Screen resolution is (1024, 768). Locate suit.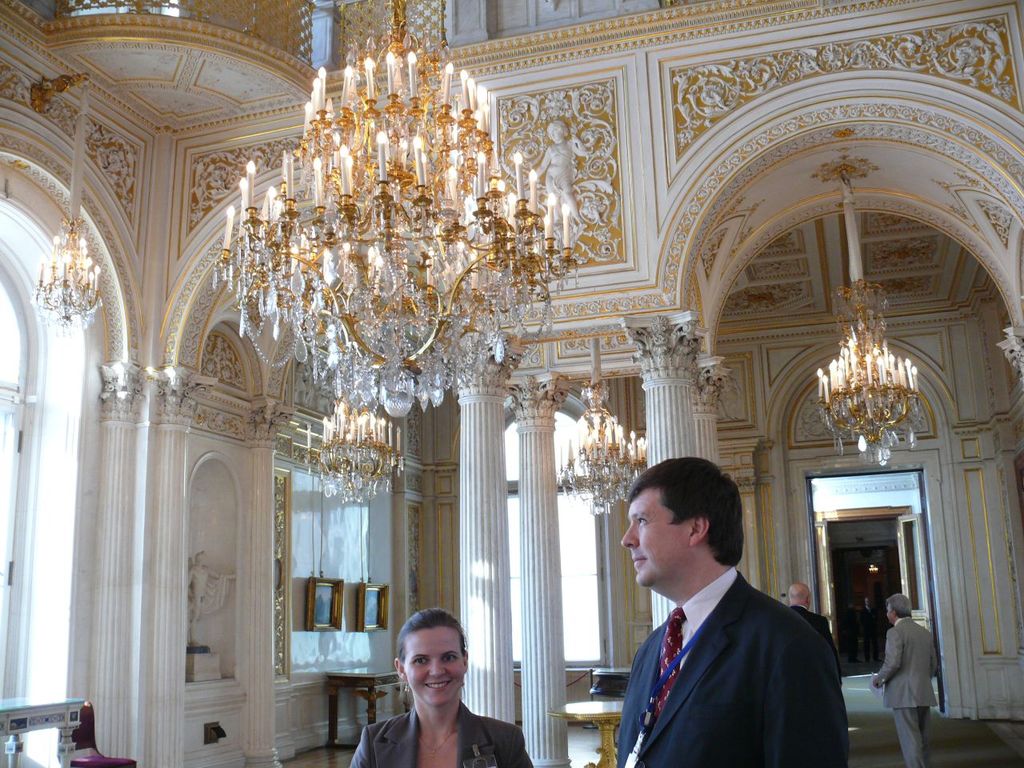
bbox(346, 701, 533, 767).
